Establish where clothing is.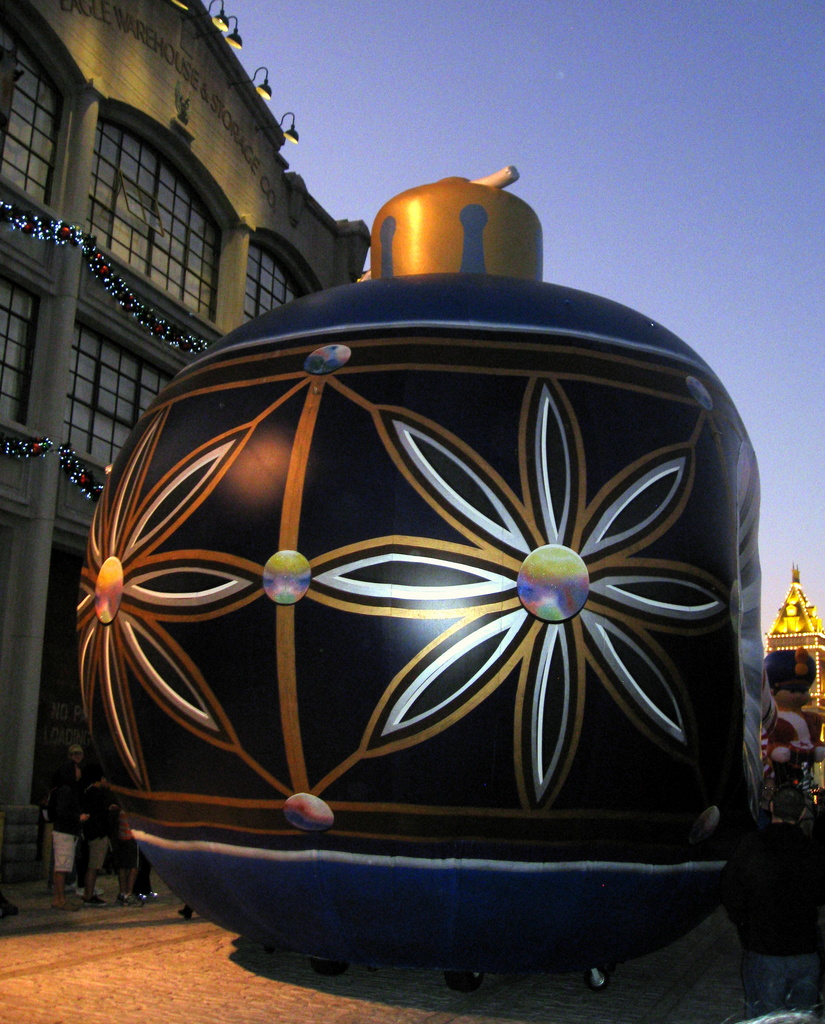
Established at [x1=115, y1=810, x2=140, y2=874].
